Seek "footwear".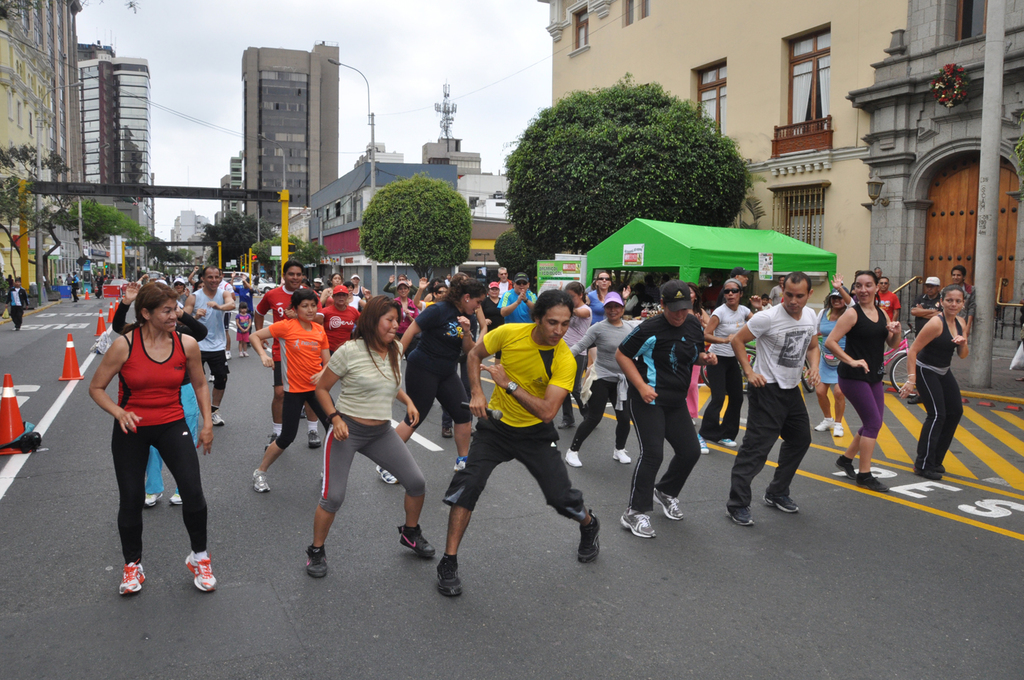
(left=452, top=461, right=464, bottom=469).
